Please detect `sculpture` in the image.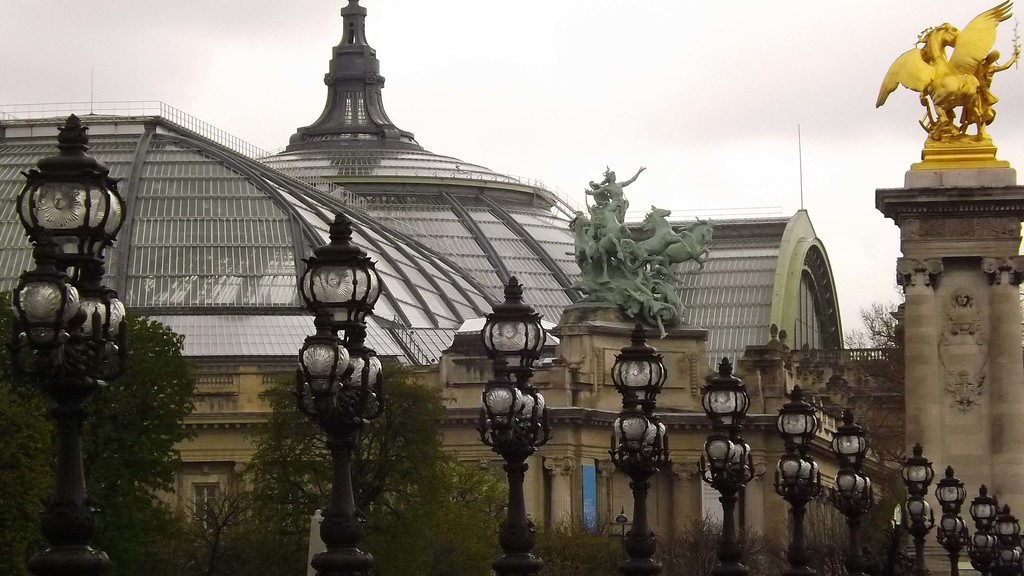
select_region(568, 161, 716, 339).
